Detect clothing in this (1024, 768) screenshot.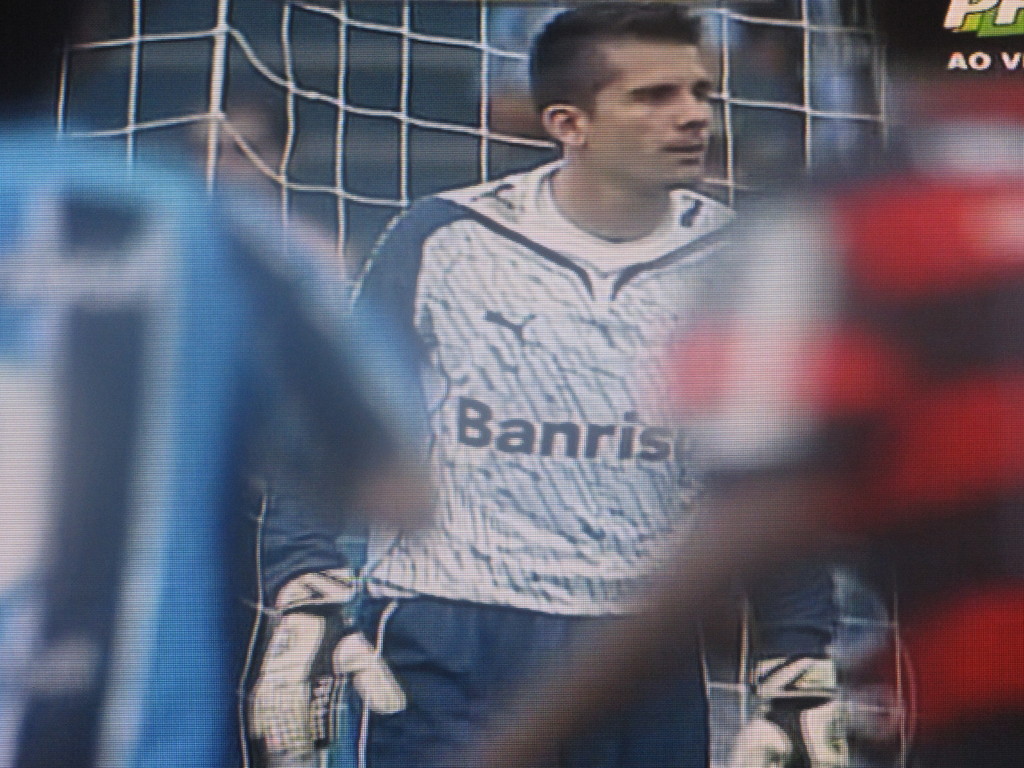
Detection: [x1=260, y1=163, x2=839, y2=767].
